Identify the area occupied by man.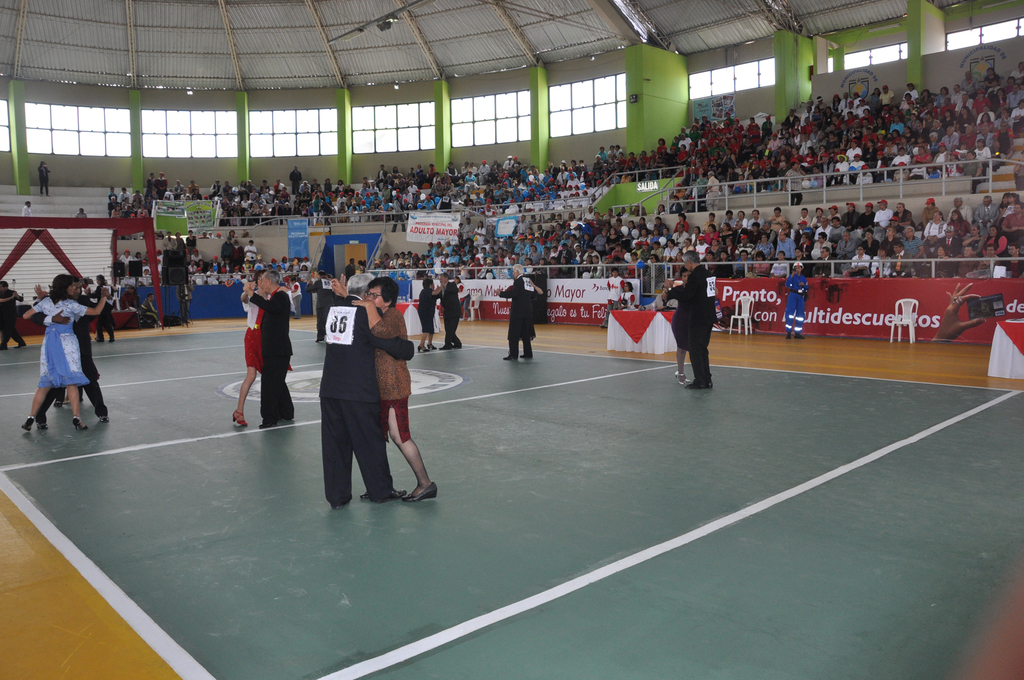
Area: select_region(145, 294, 162, 330).
